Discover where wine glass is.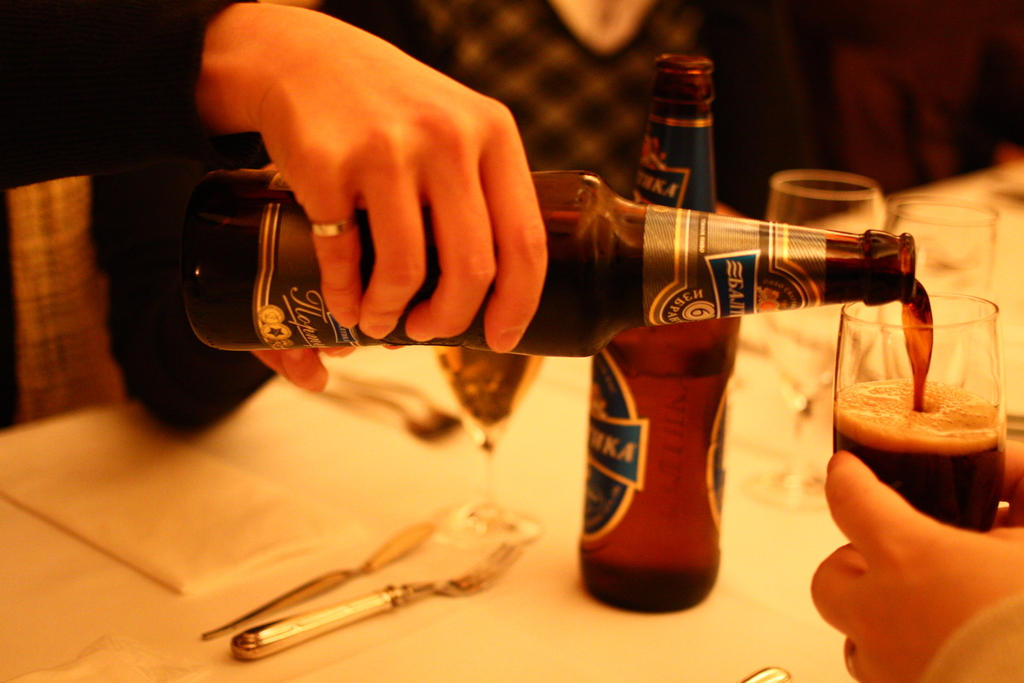
Discovered at pyautogui.locateOnScreen(836, 297, 1004, 541).
